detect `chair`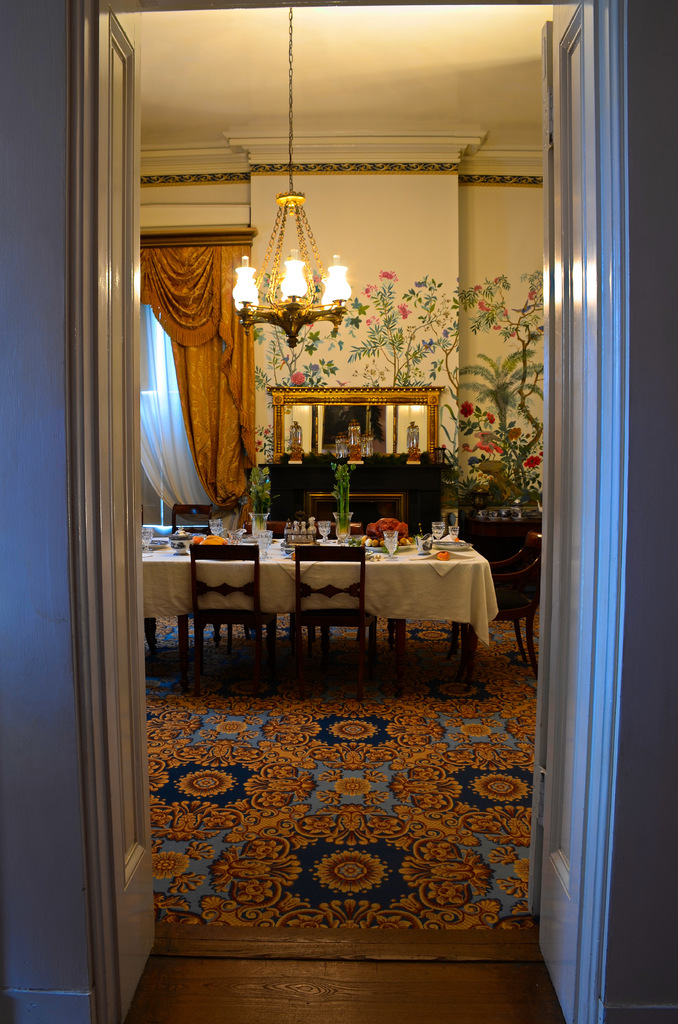
163/505/247/533
